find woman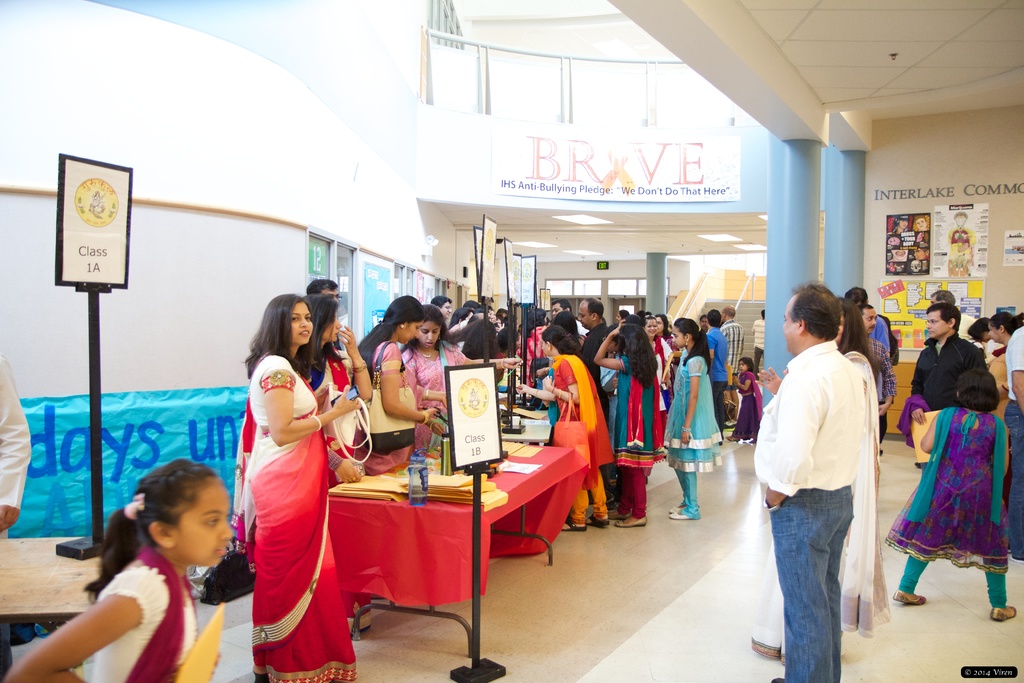
[left=222, top=289, right=340, bottom=667]
